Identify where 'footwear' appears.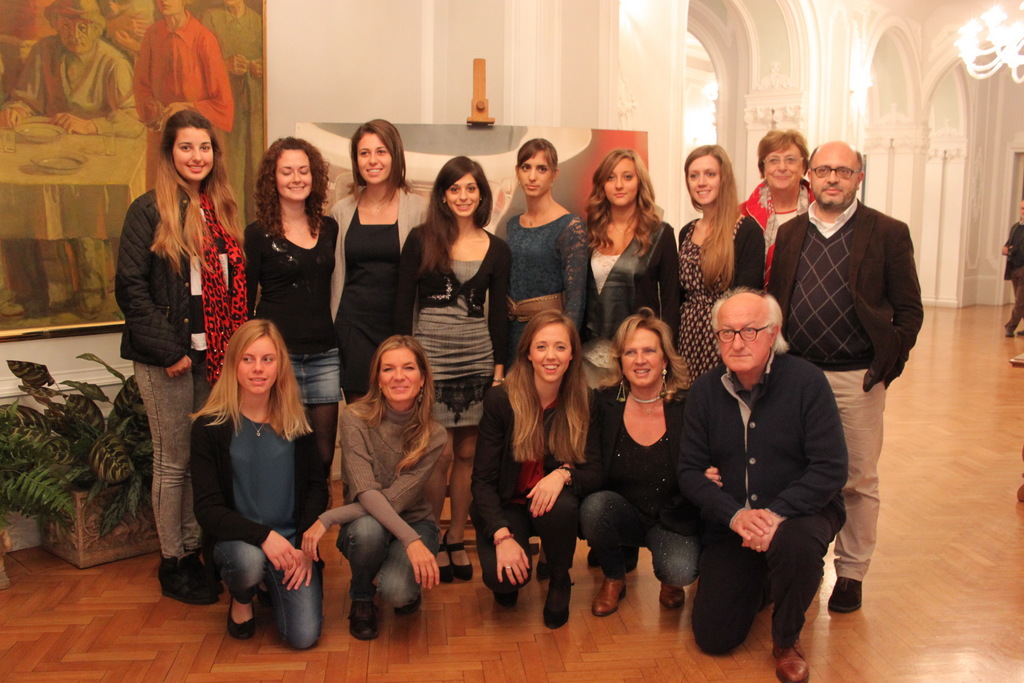
Appears at rect(823, 577, 870, 611).
